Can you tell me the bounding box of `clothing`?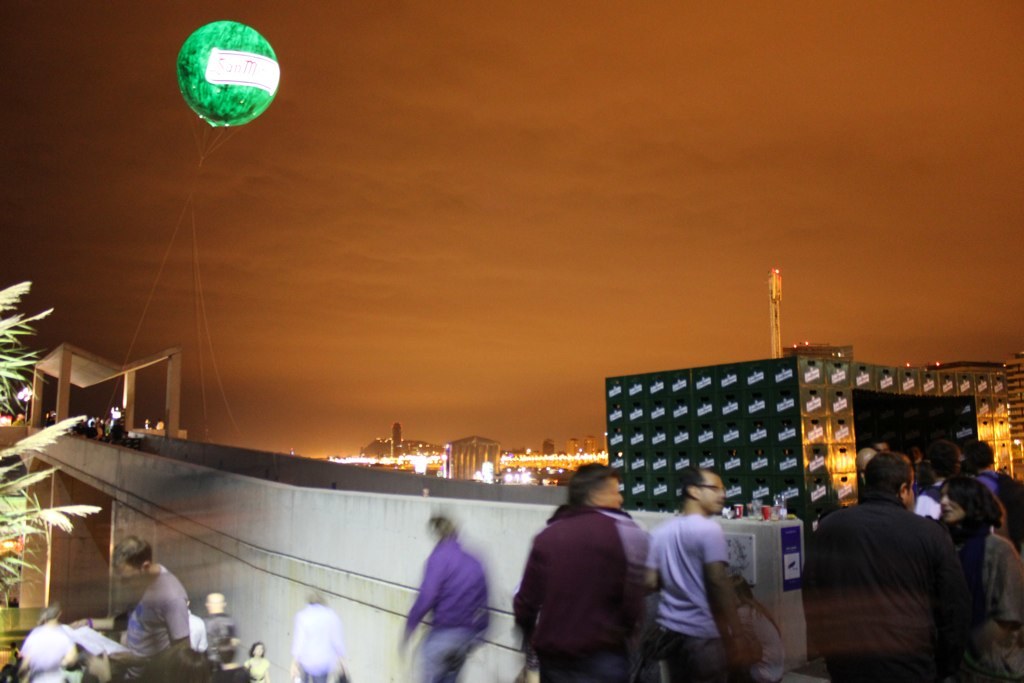
[124, 568, 189, 682].
